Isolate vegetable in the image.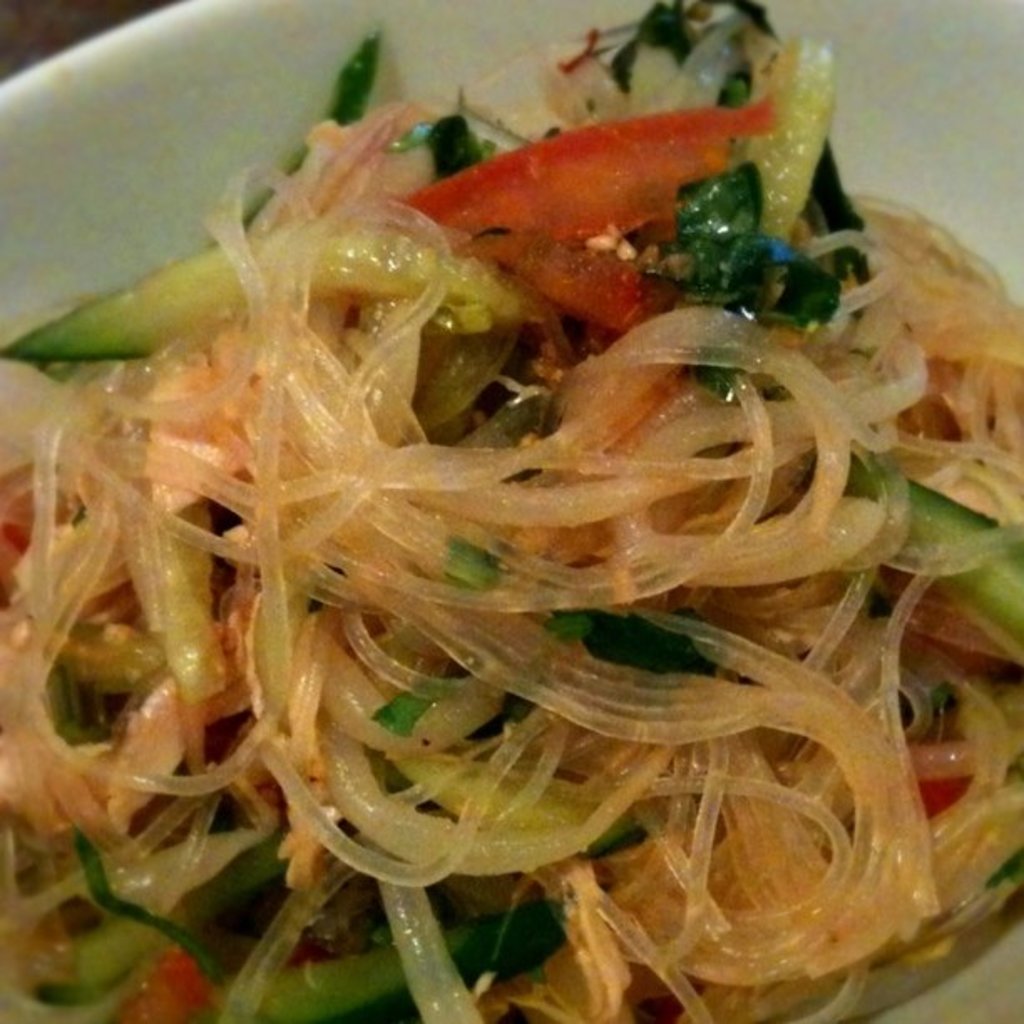
Isolated region: crop(914, 773, 975, 823).
